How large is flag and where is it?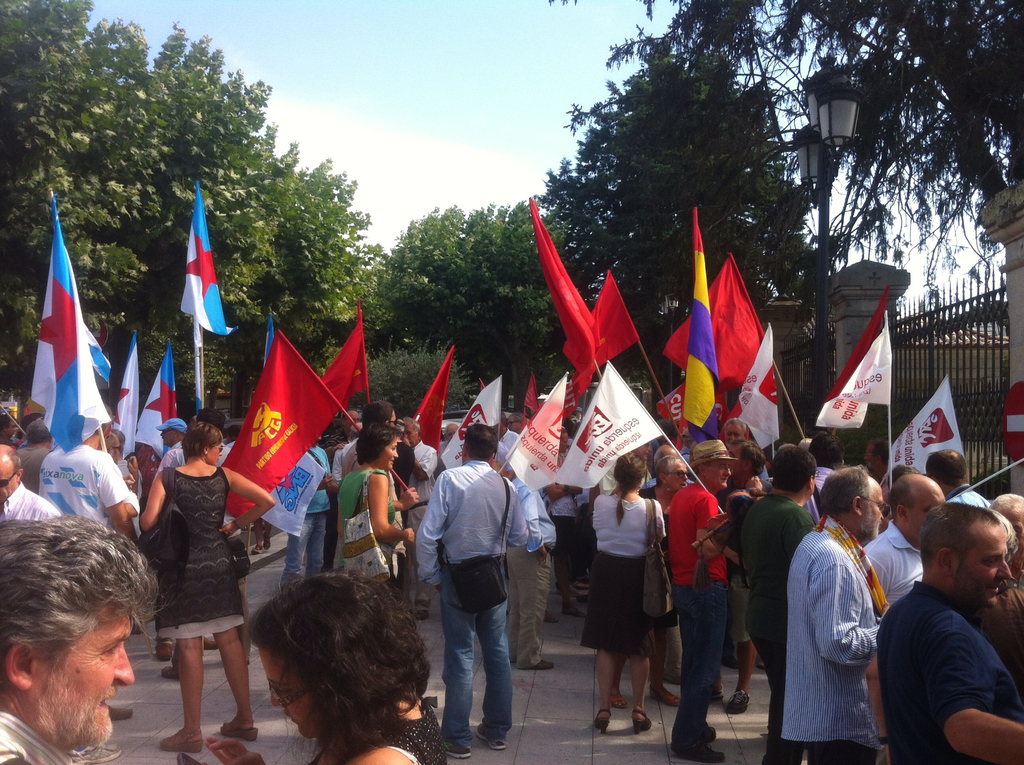
Bounding box: select_region(728, 326, 787, 451).
